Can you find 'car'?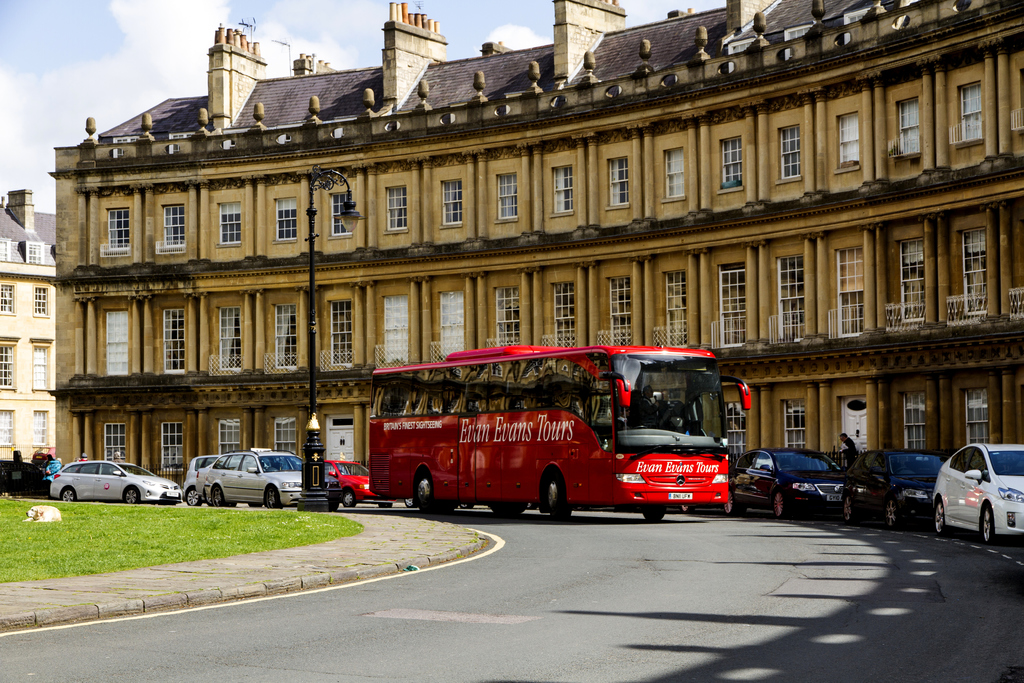
Yes, bounding box: BBox(180, 453, 220, 509).
